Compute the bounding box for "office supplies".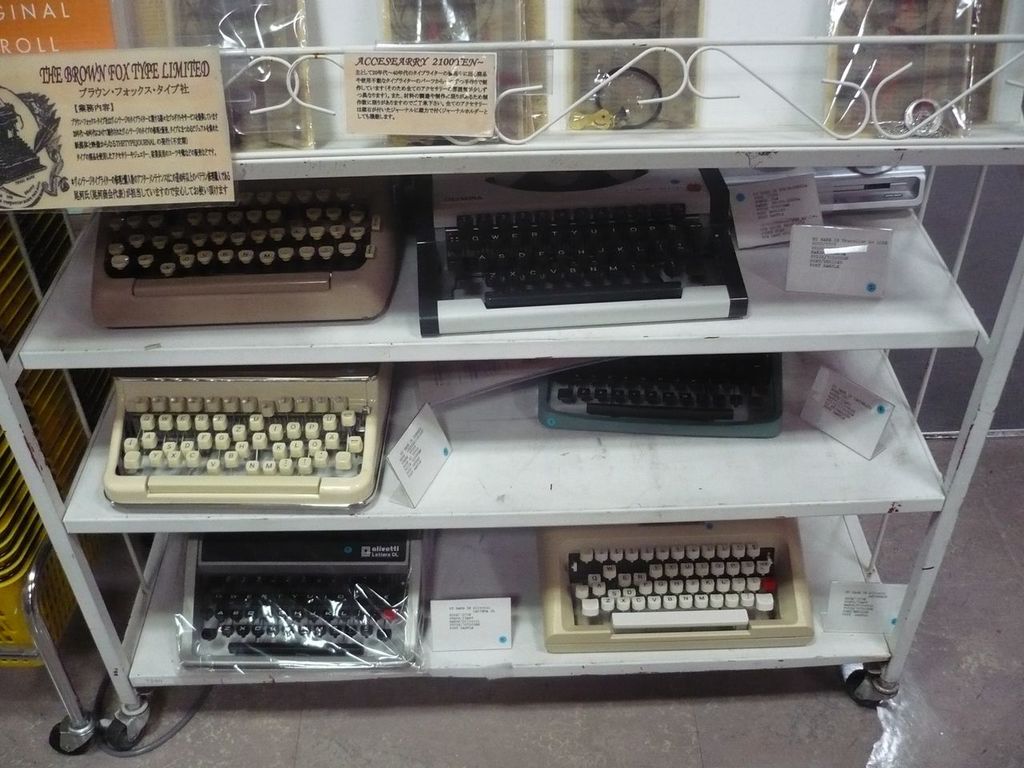
541, 526, 813, 646.
